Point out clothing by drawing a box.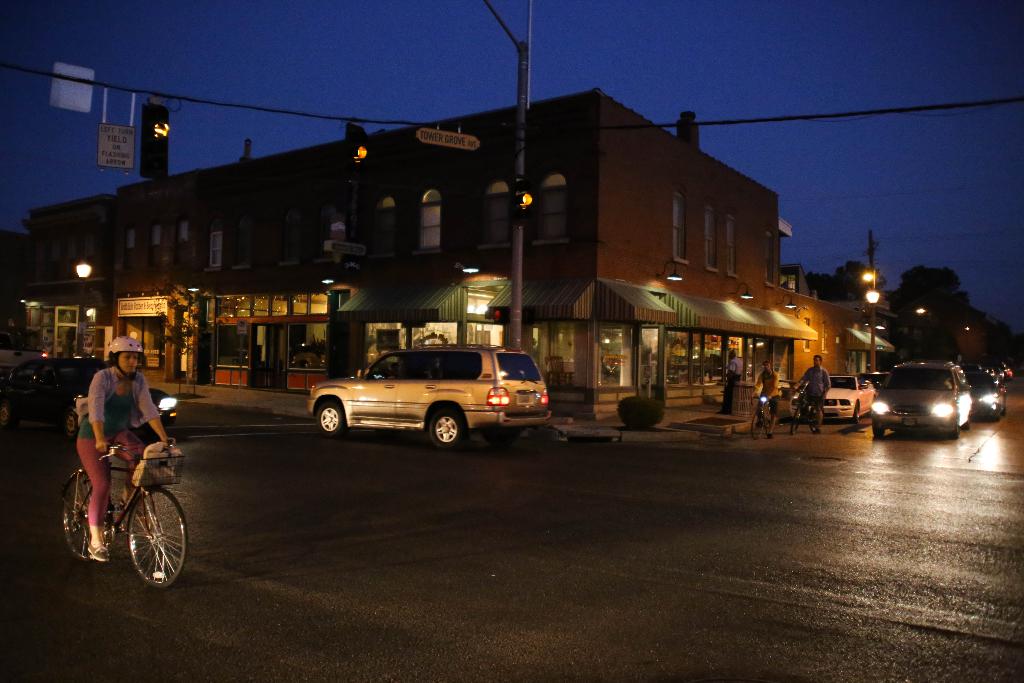
BBox(756, 374, 781, 407).
